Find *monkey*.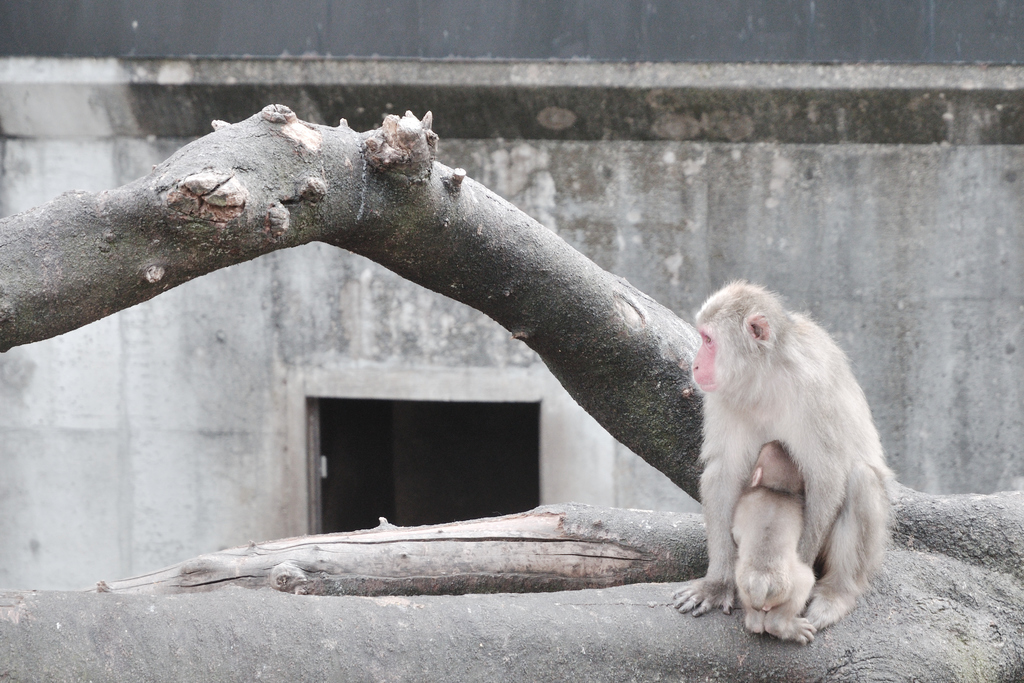
locate(682, 277, 895, 659).
